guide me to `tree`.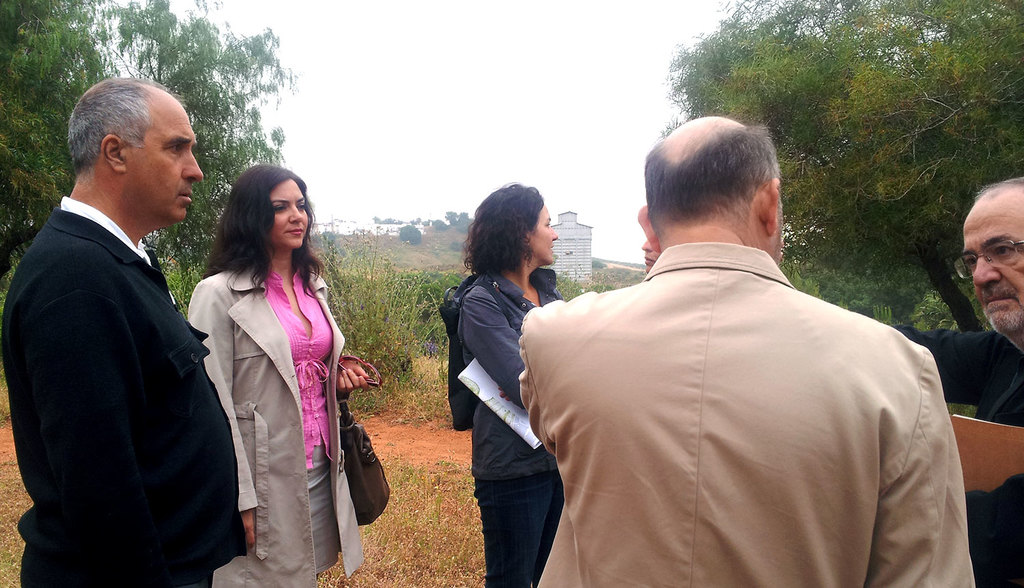
Guidance: region(0, 0, 303, 311).
